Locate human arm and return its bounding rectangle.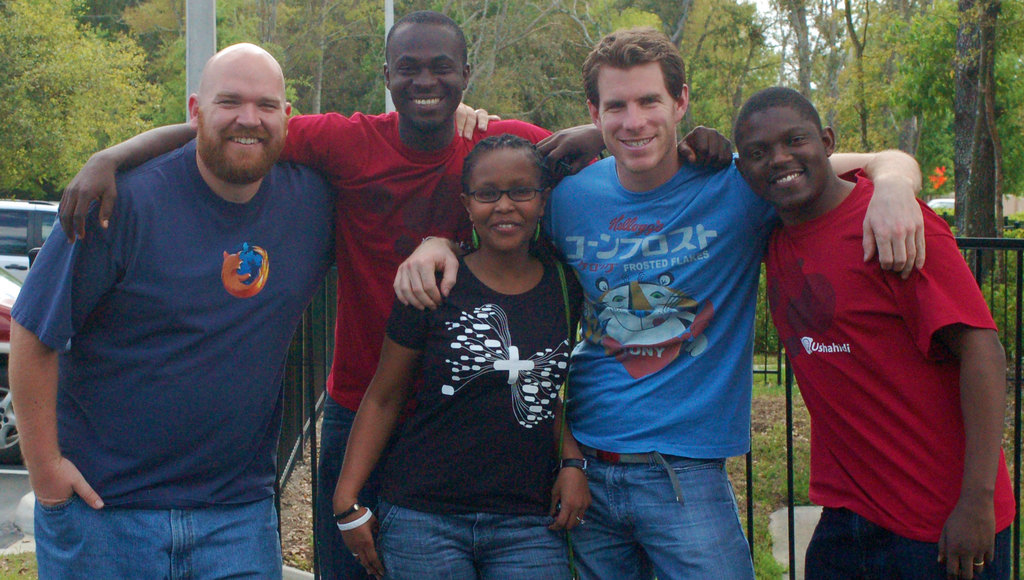
region(828, 147, 931, 282).
